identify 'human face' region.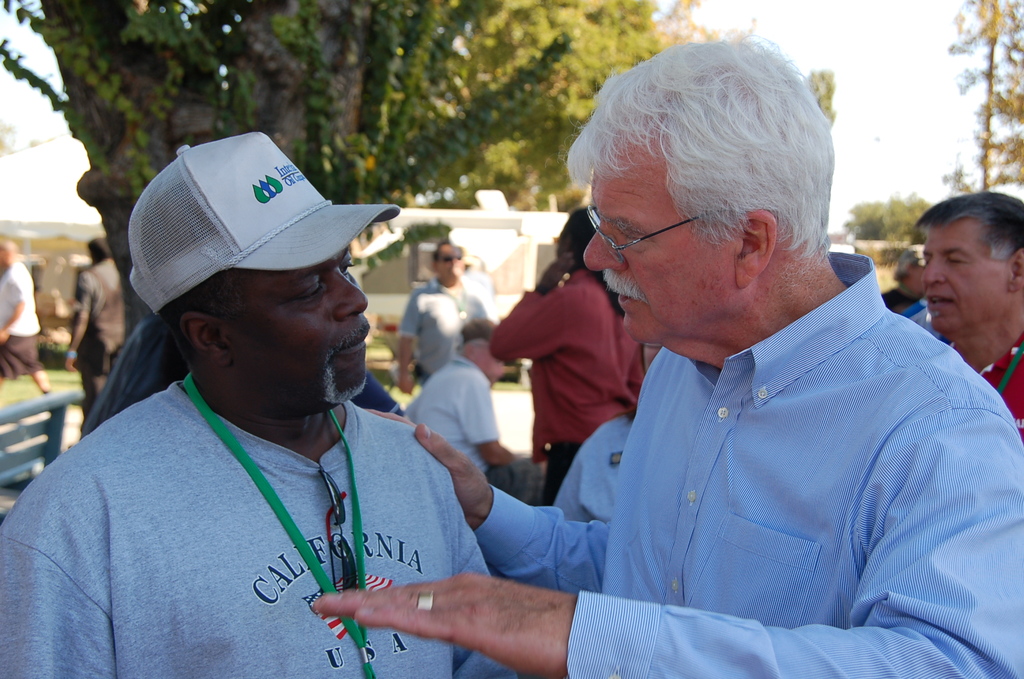
Region: bbox=(431, 241, 468, 288).
